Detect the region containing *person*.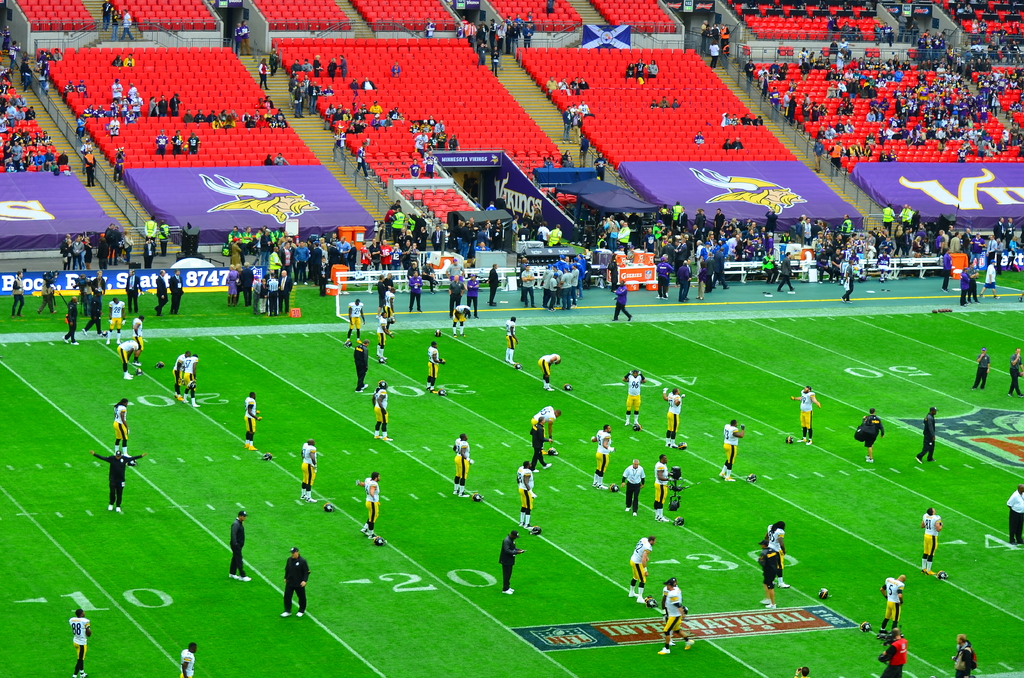
region(86, 266, 104, 312).
